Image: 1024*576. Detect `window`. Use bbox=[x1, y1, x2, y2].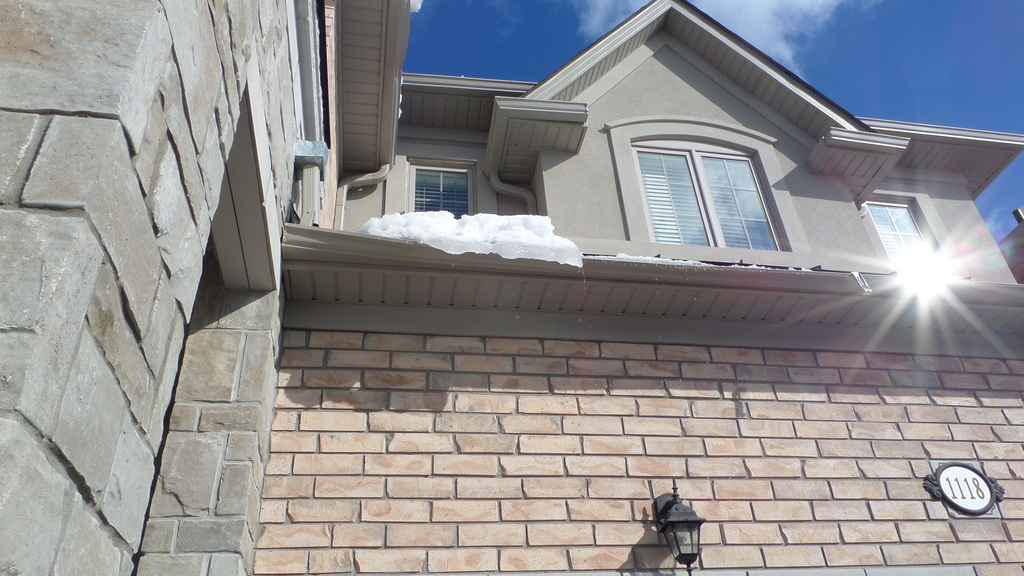
bbox=[632, 115, 784, 246].
